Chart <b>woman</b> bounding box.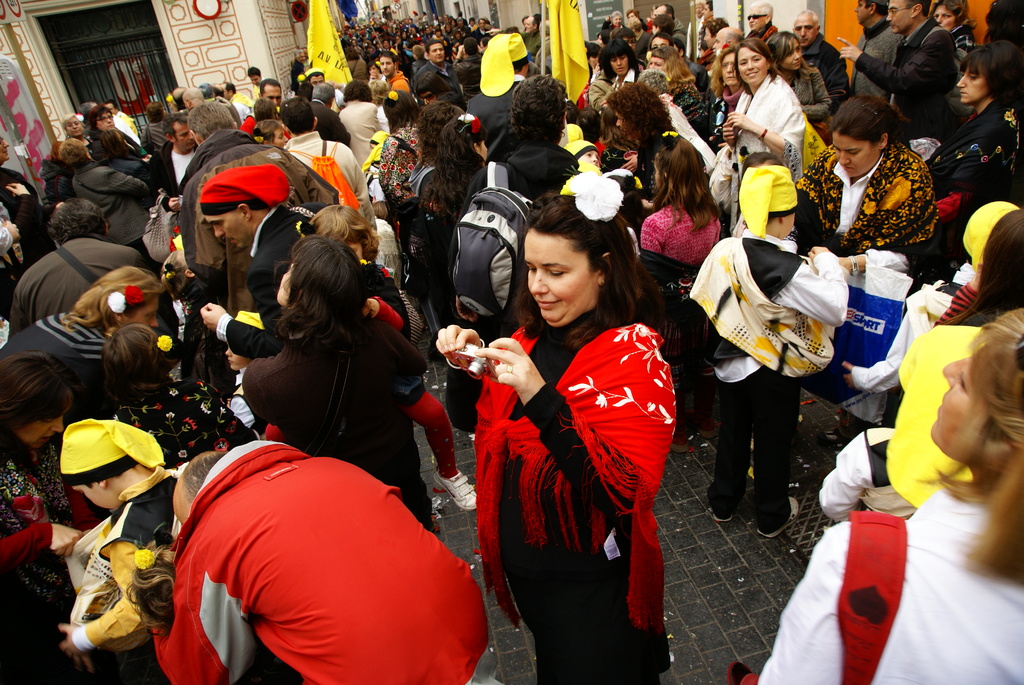
Charted: BBox(768, 31, 835, 122).
